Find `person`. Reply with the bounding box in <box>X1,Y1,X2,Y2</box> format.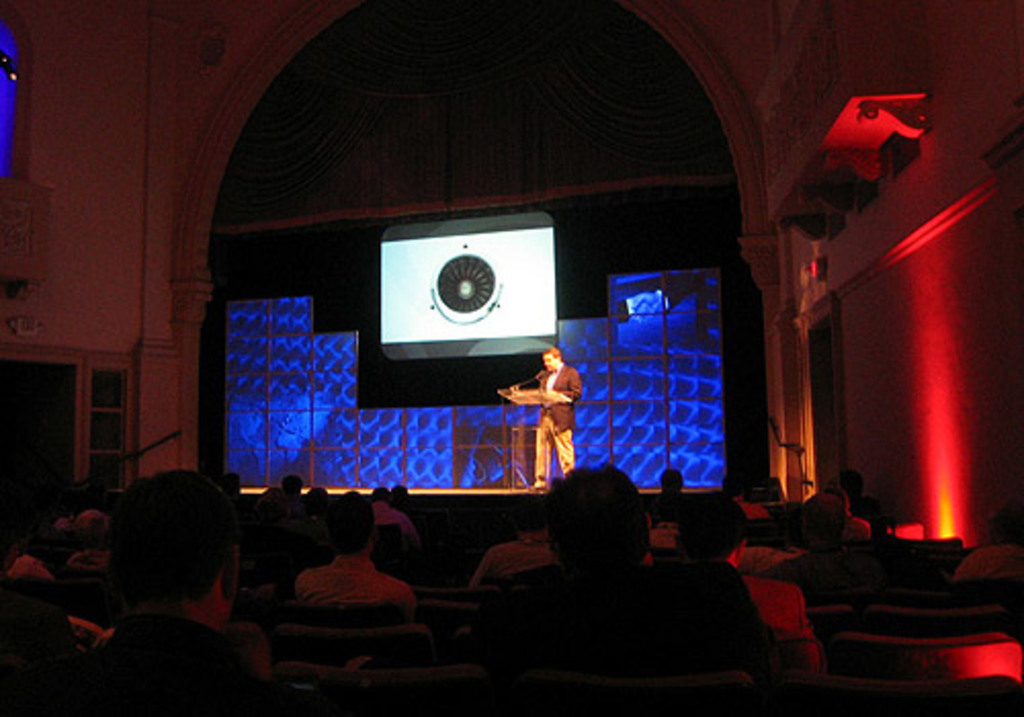
<box>838,467,883,518</box>.
